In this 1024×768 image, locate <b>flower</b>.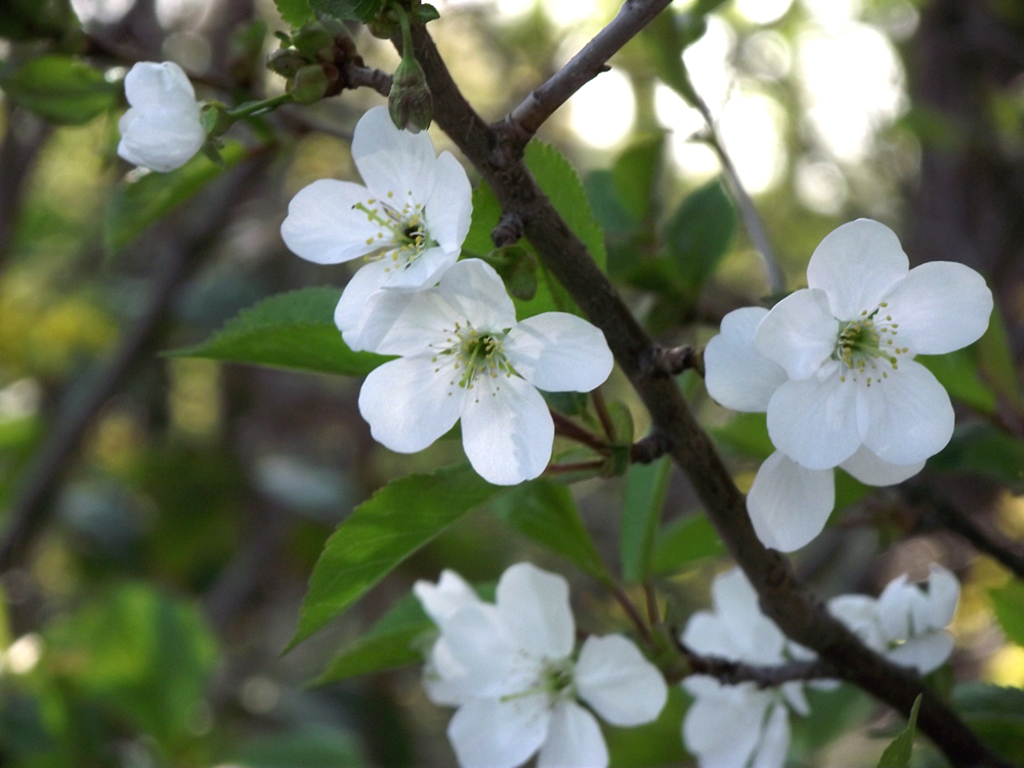
Bounding box: 408 567 471 703.
